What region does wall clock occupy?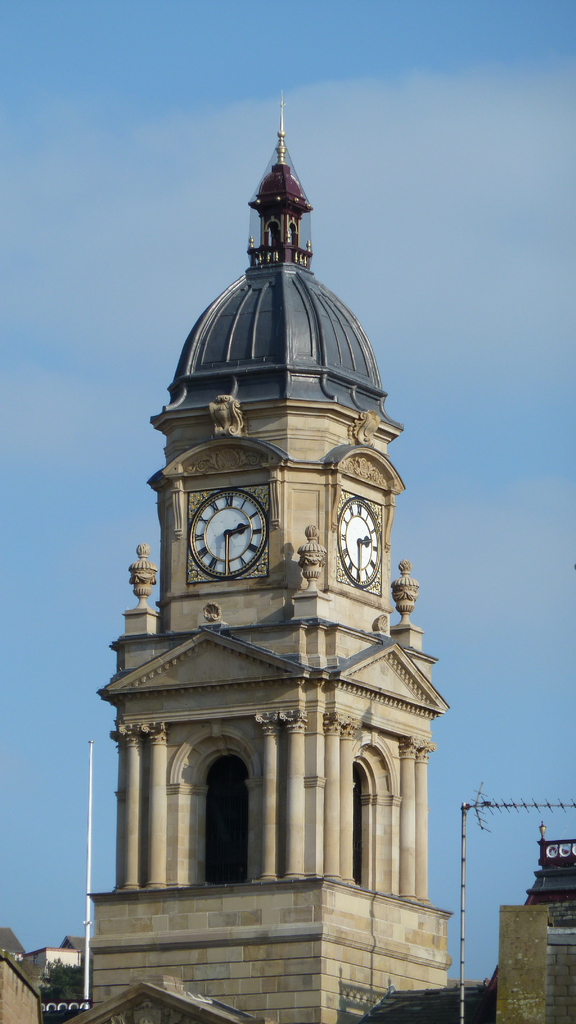
186, 485, 268, 584.
